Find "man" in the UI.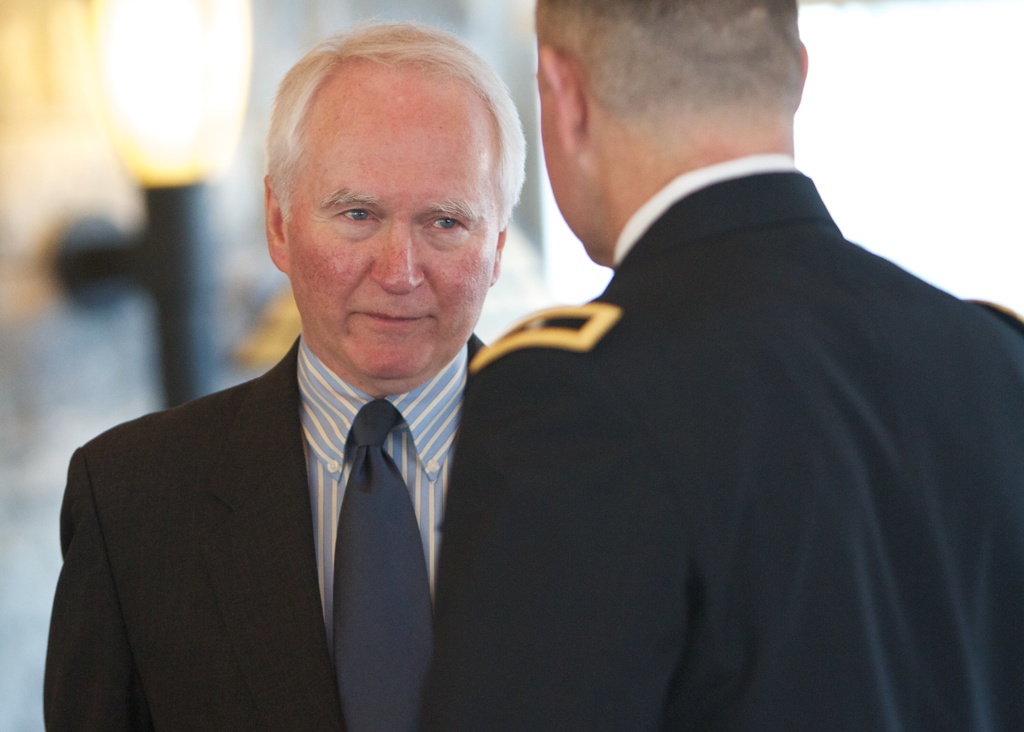
UI element at (89, 51, 687, 713).
